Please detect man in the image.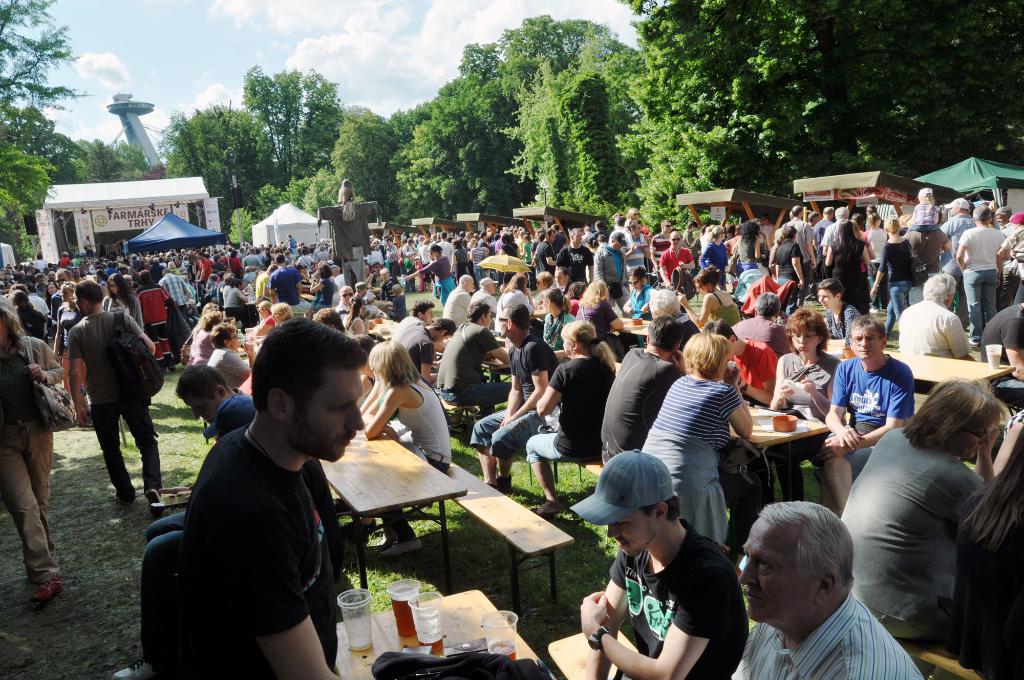
<region>557, 229, 595, 286</region>.
